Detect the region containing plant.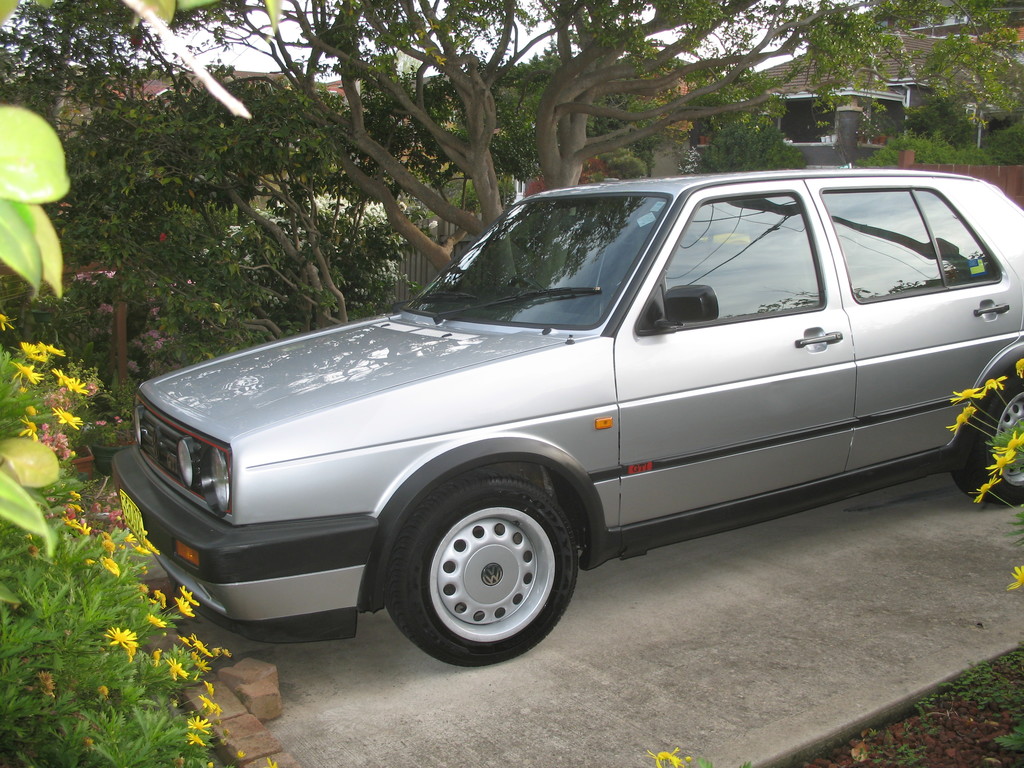
700/122/809/172.
